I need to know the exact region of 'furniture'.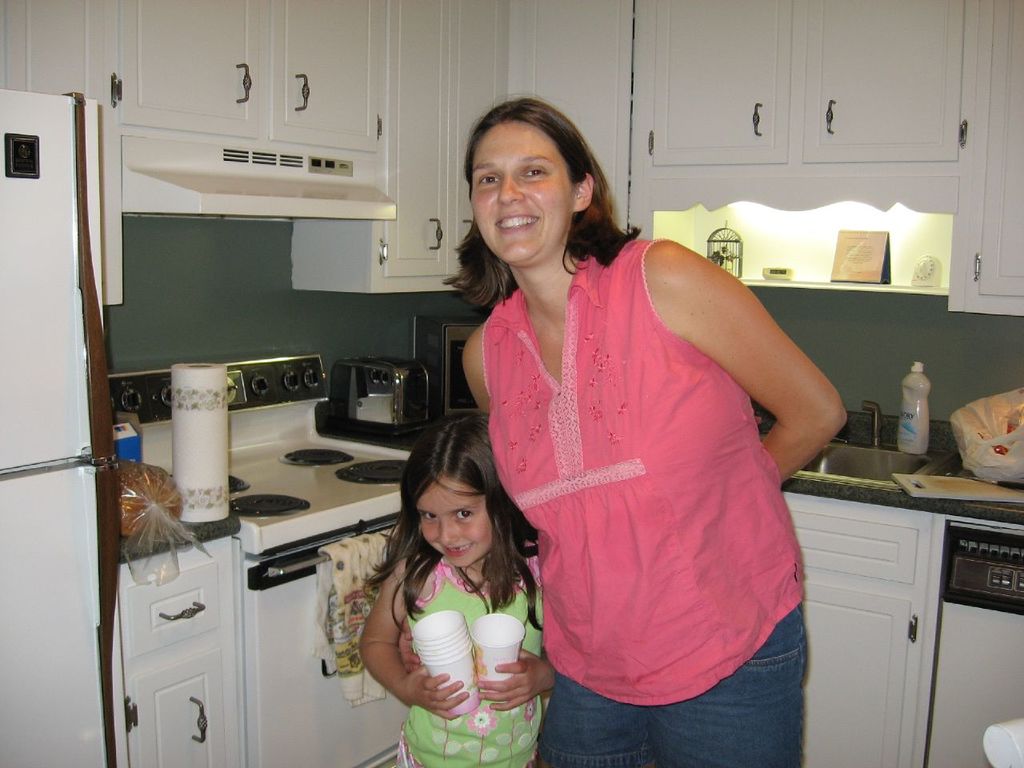
Region: bbox=(119, 534, 249, 767).
